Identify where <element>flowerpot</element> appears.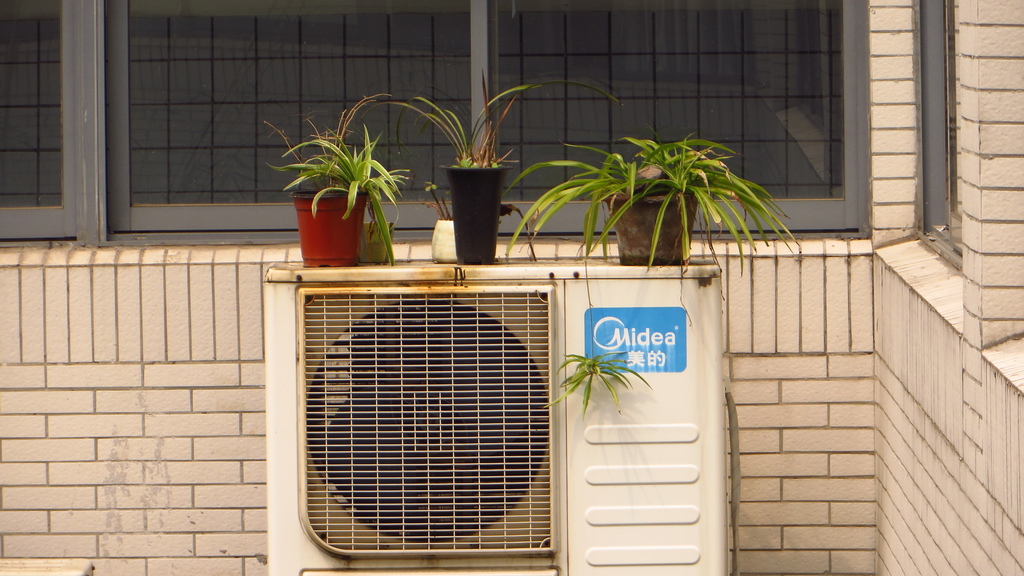
Appears at [left=602, top=195, right=692, bottom=262].
